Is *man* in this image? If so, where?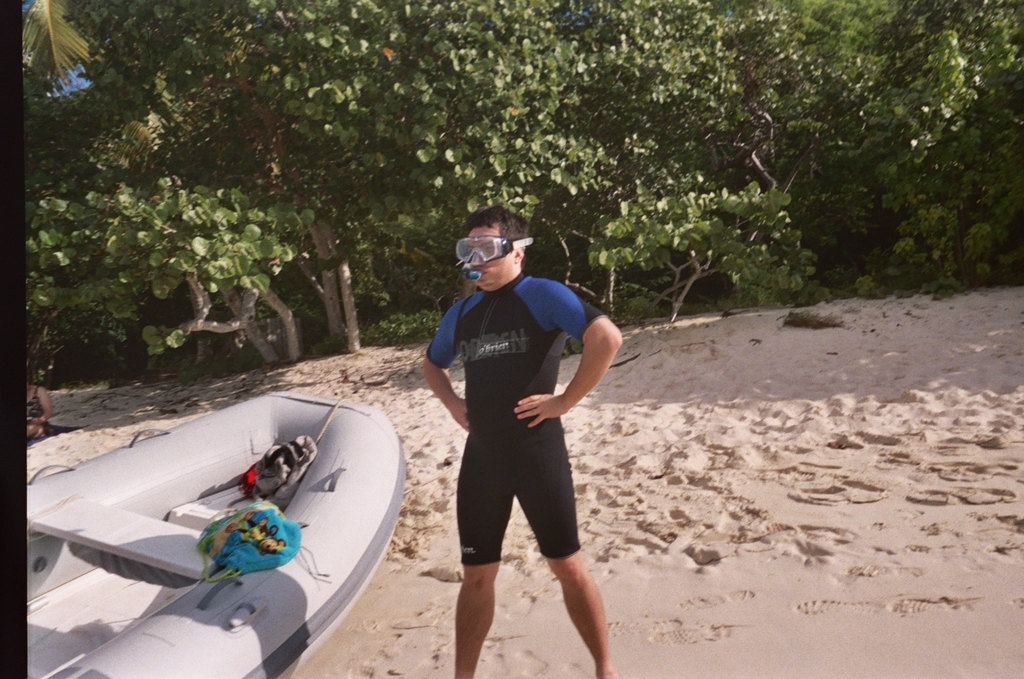
Yes, at {"x1": 400, "y1": 234, "x2": 610, "y2": 640}.
